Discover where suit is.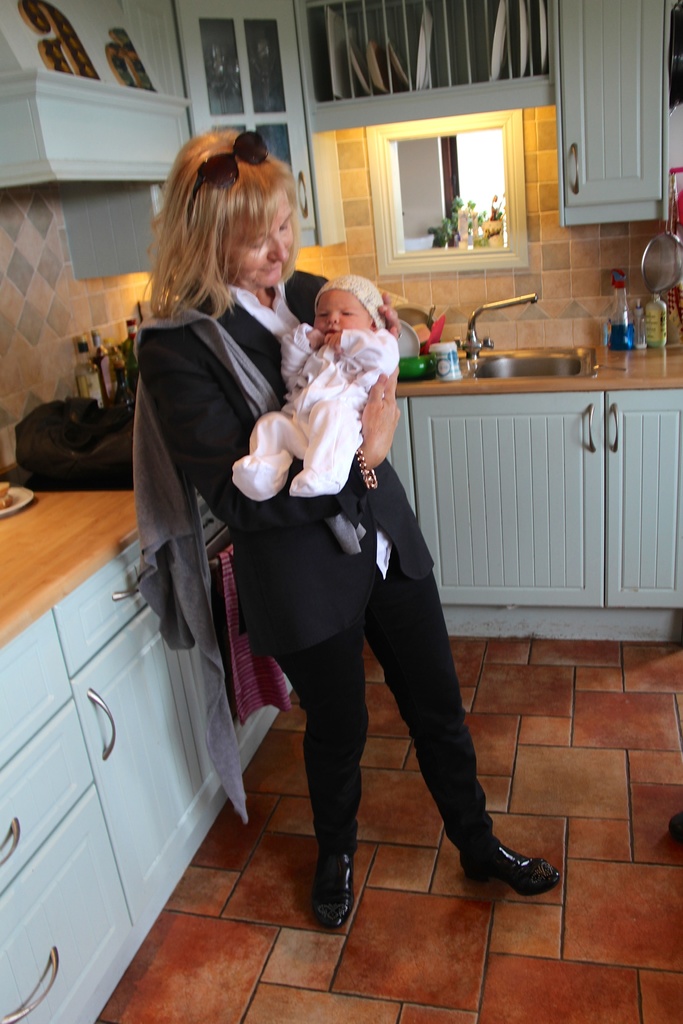
Discovered at bbox=(163, 172, 457, 872).
